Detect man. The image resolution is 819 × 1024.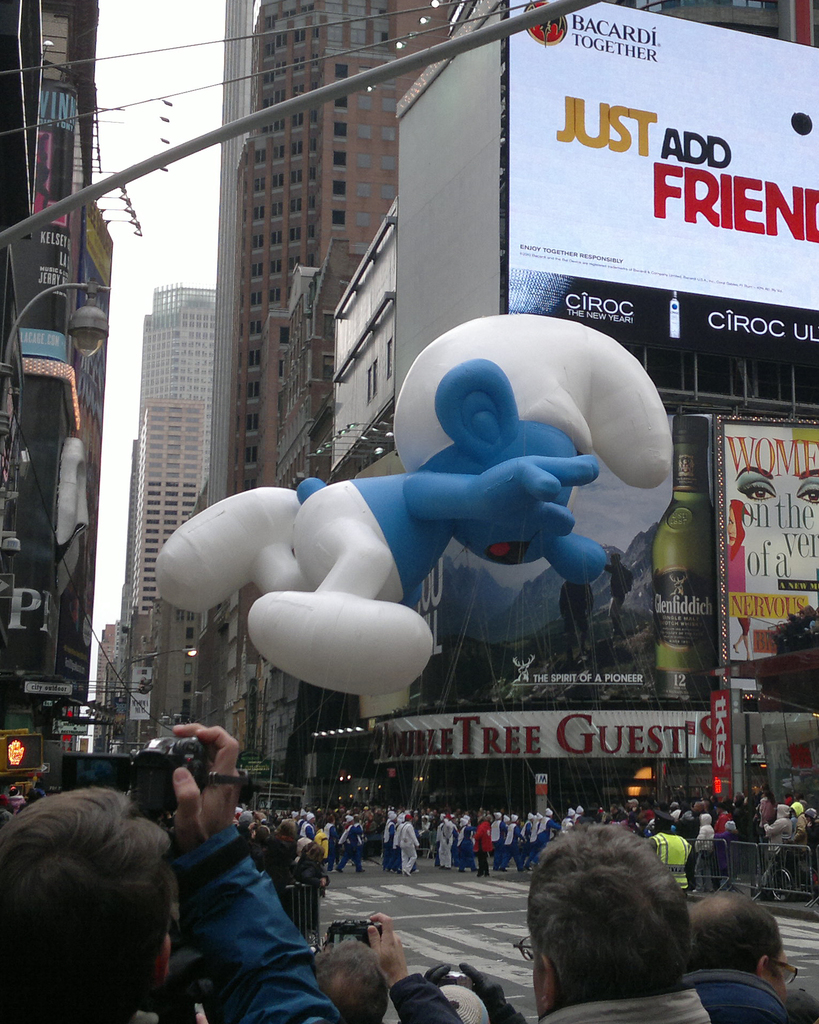
[692,884,797,1023].
